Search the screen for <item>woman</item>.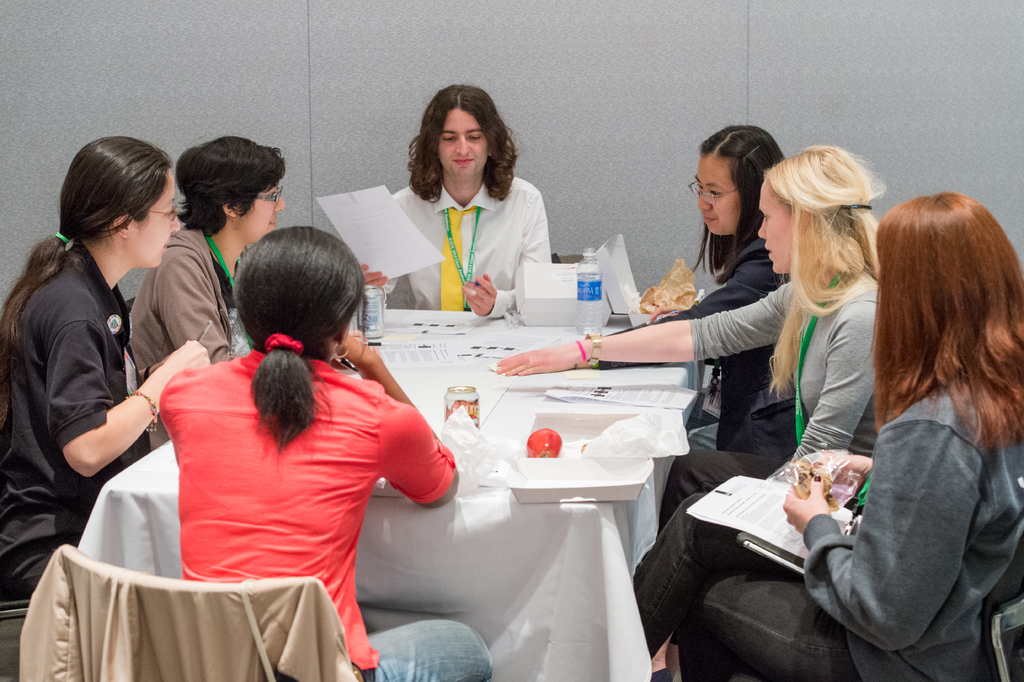
Found at bbox=(669, 122, 813, 457).
